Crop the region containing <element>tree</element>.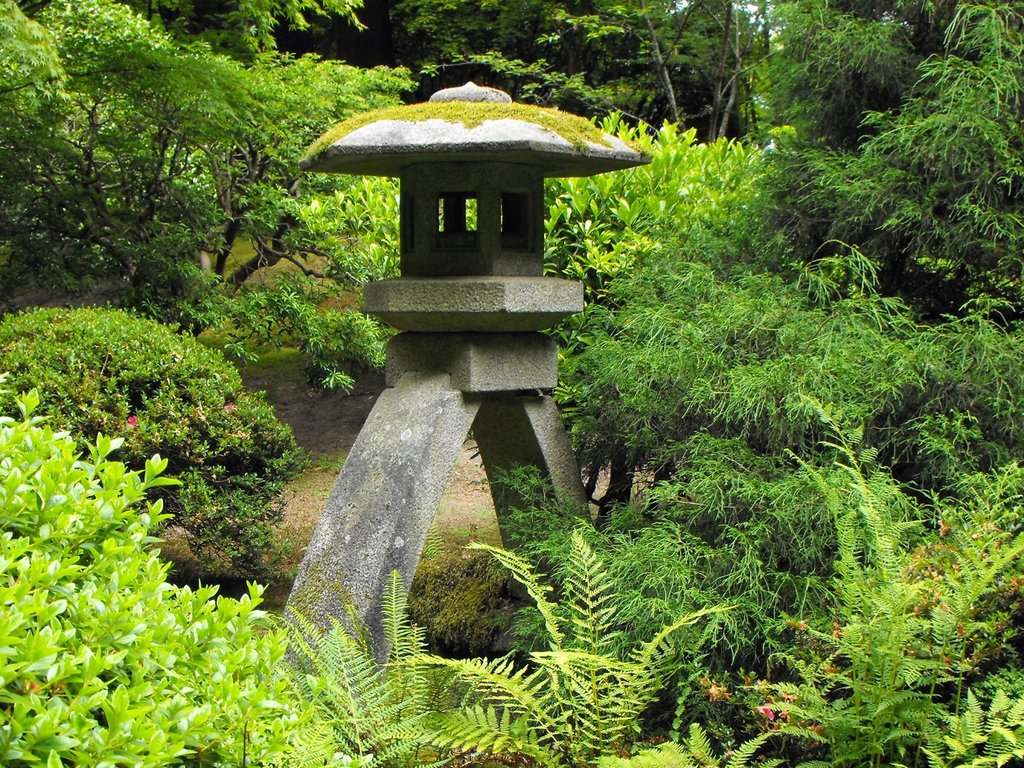
Crop region: box=[536, 125, 1023, 554].
